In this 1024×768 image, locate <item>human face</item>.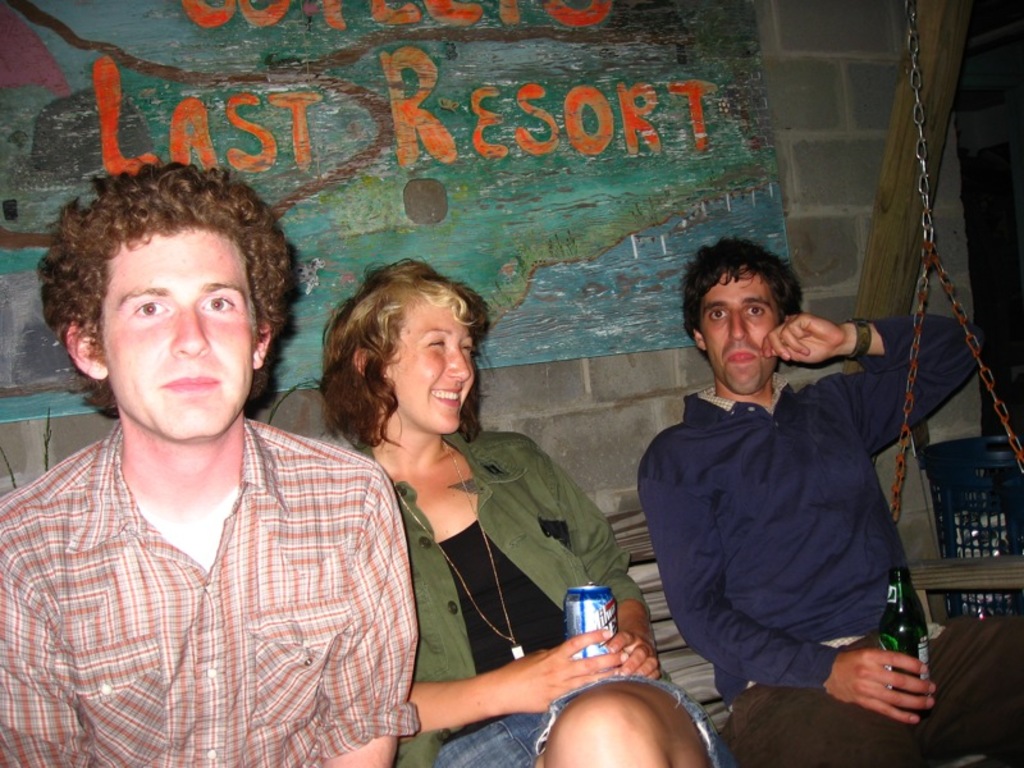
Bounding box: [99, 227, 252, 444].
